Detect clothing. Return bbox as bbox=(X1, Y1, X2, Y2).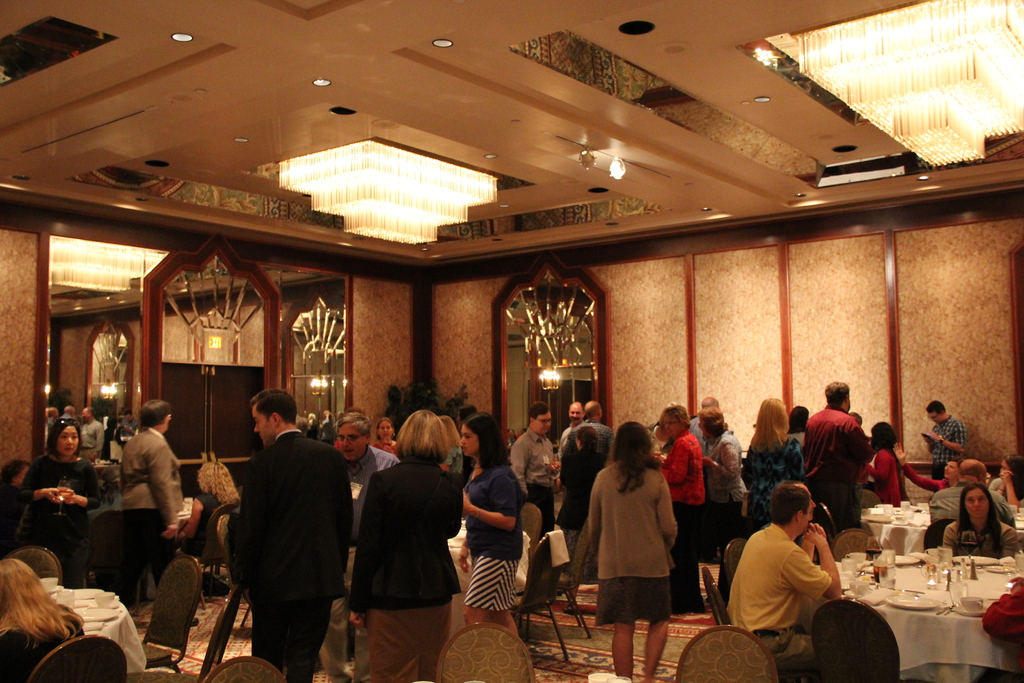
bbox=(346, 452, 459, 682).
